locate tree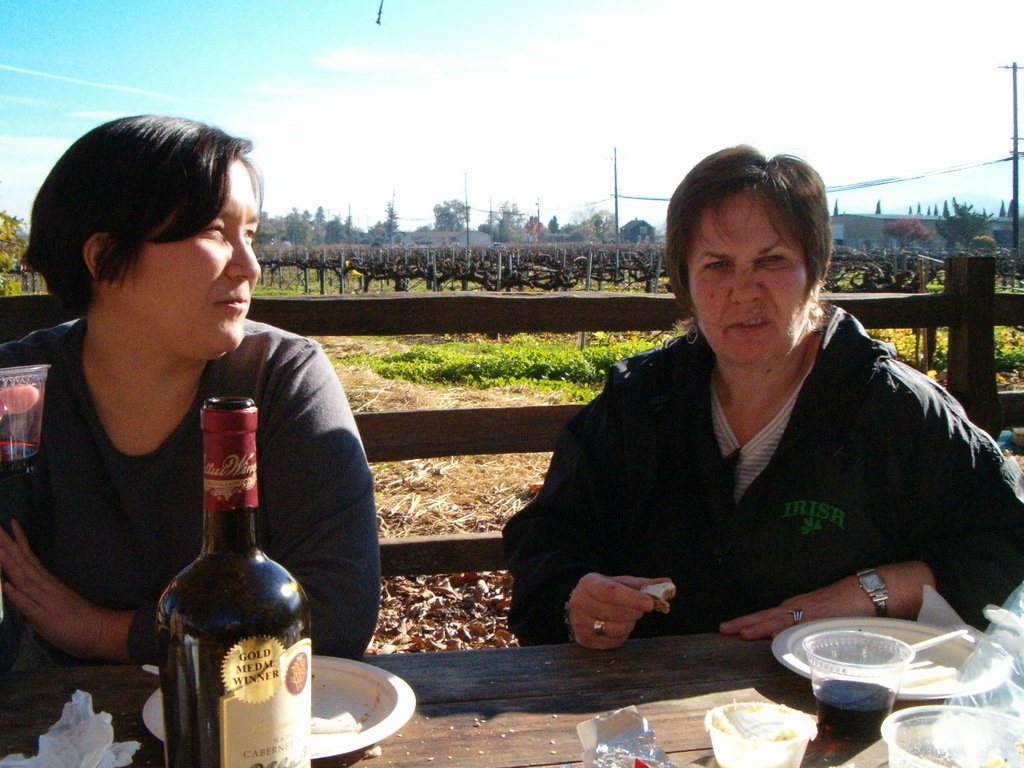
left=993, top=246, right=1019, bottom=278
